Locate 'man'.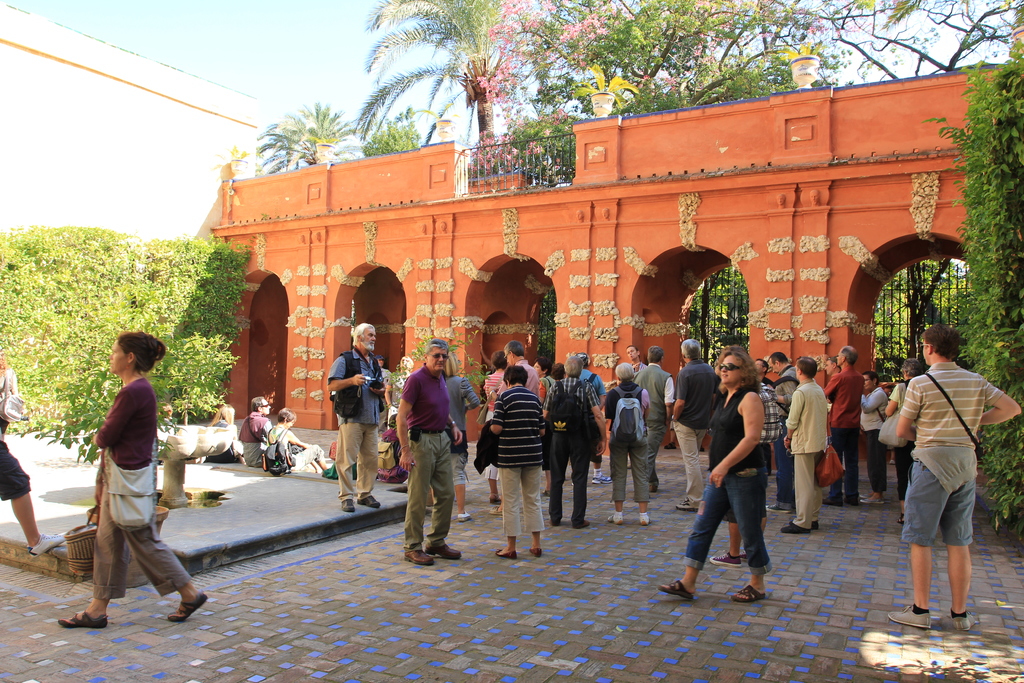
Bounding box: bbox=(579, 352, 612, 484).
